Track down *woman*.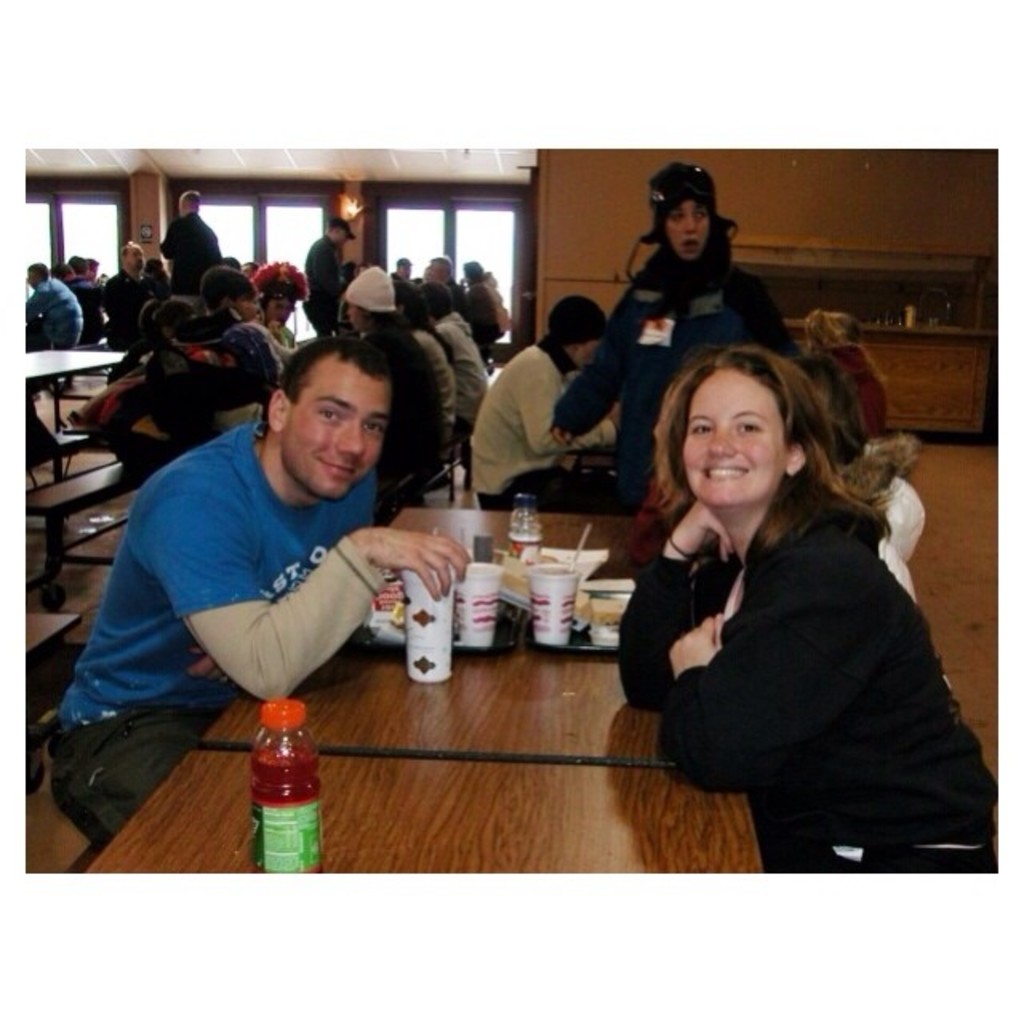
Tracked to (left=619, top=342, right=1000, bottom=874).
